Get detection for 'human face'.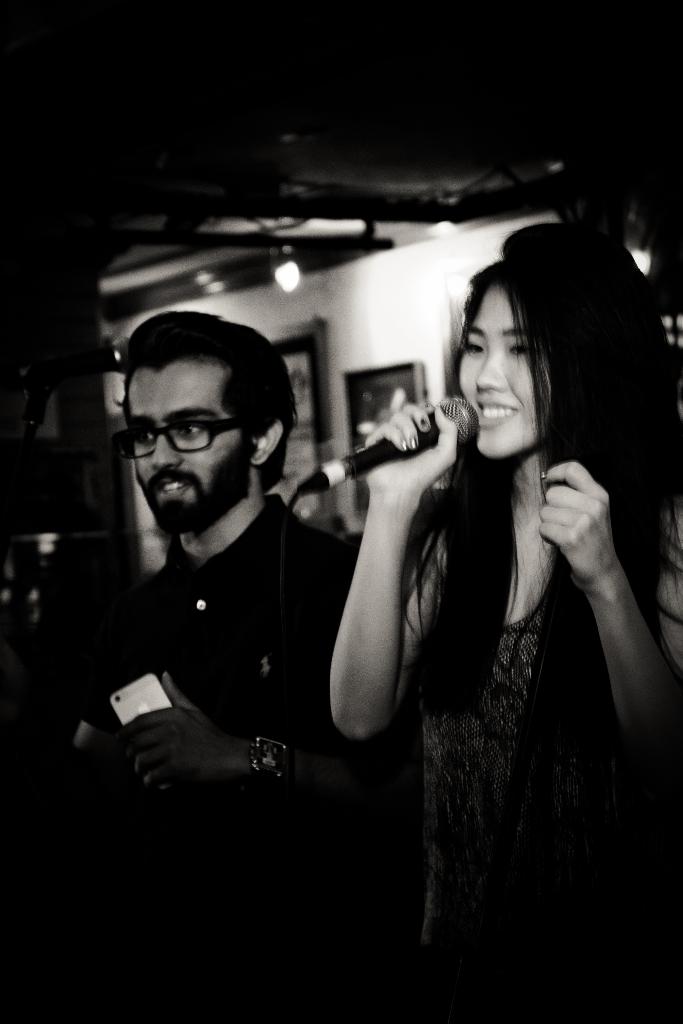
Detection: (x1=458, y1=287, x2=547, y2=457).
